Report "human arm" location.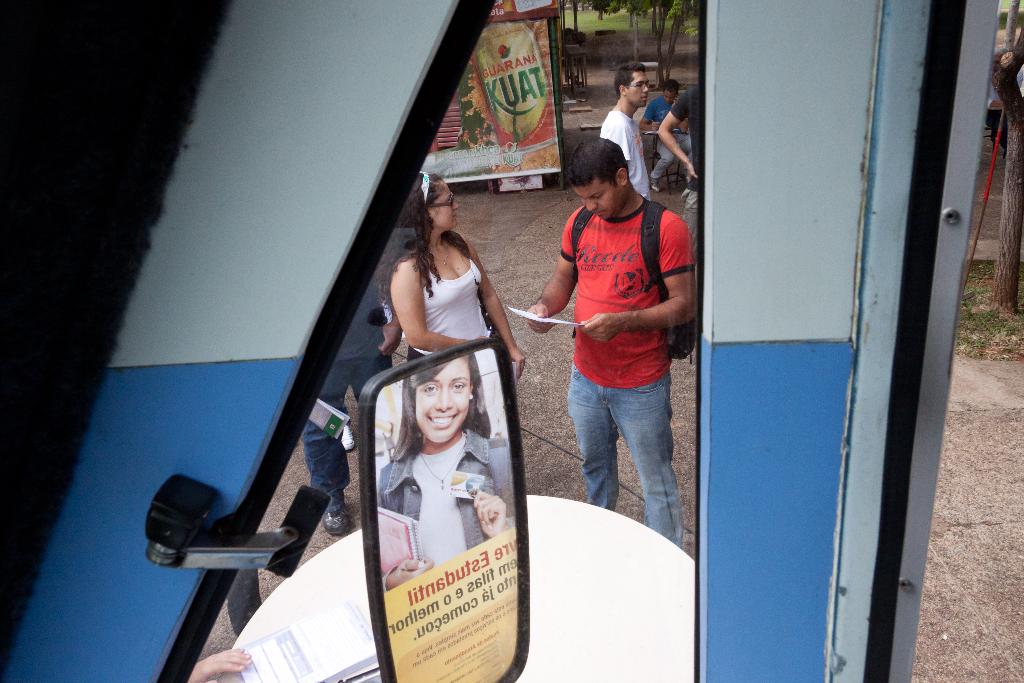
Report: [580, 220, 689, 336].
